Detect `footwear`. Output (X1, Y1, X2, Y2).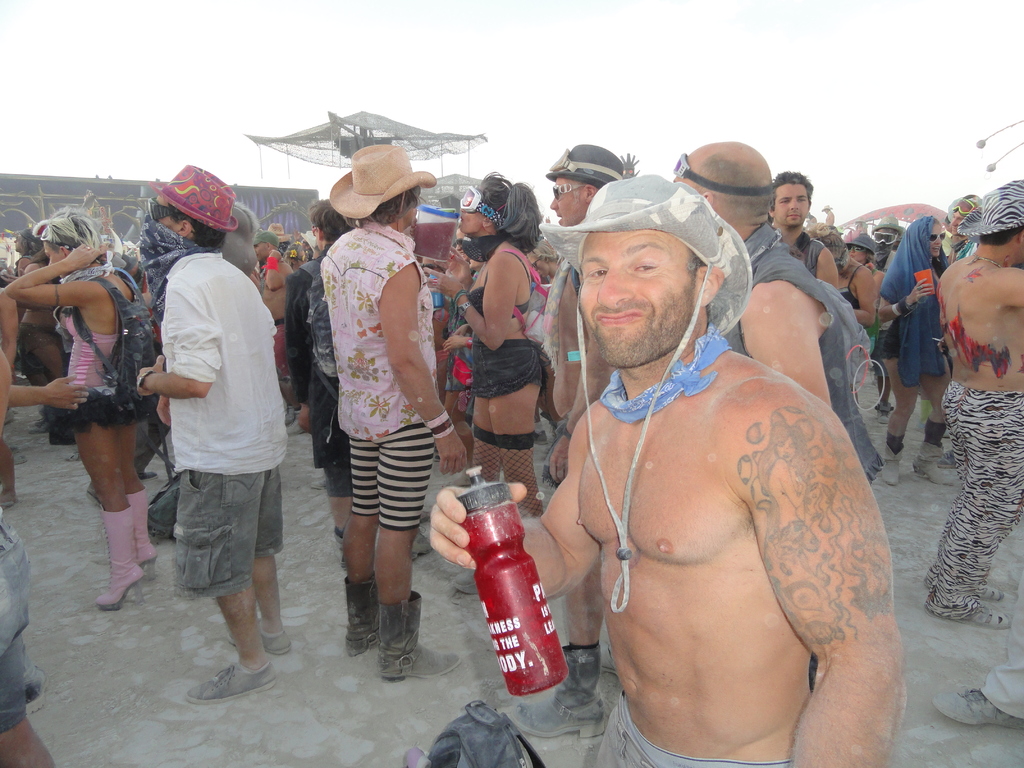
(178, 659, 282, 706).
